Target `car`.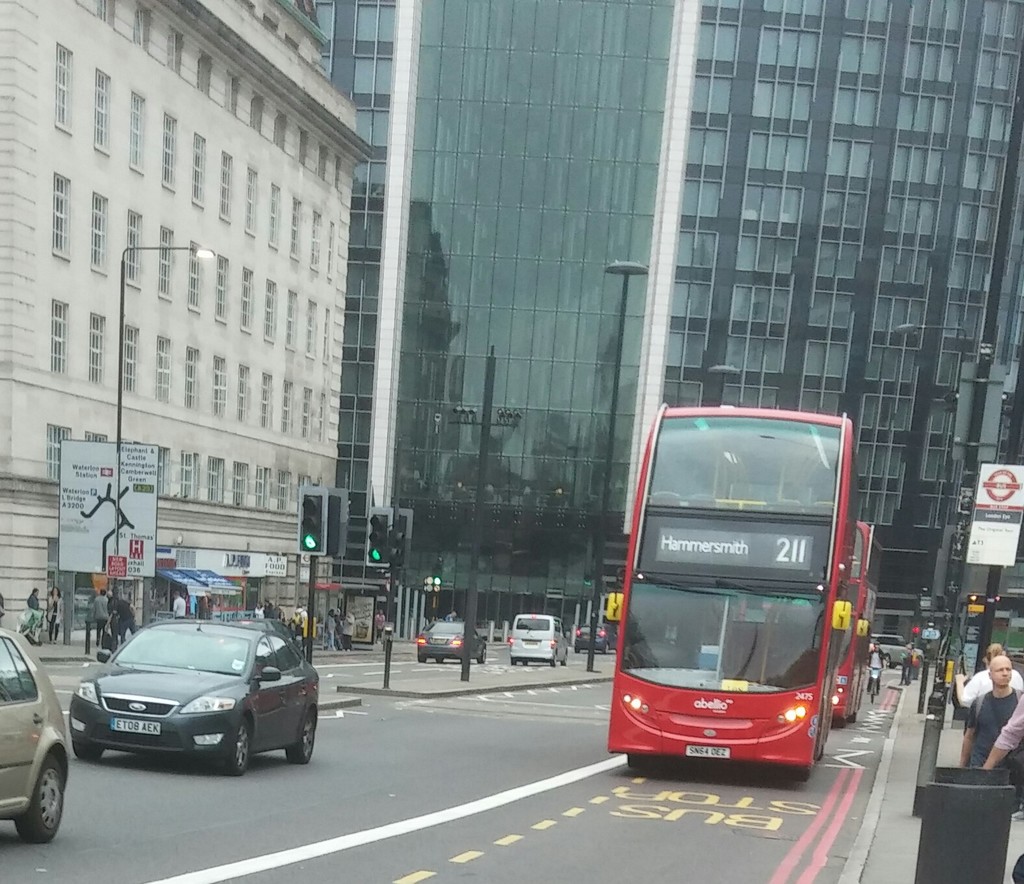
Target region: bbox(64, 616, 316, 784).
